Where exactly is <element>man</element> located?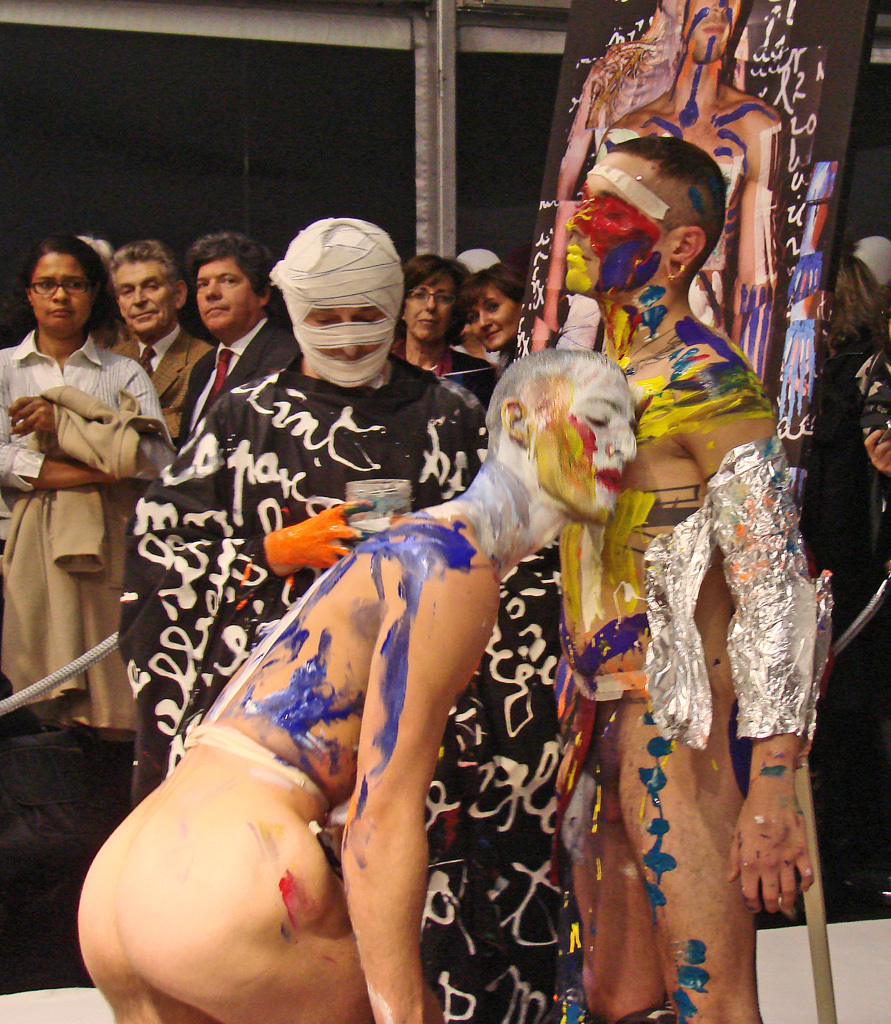
Its bounding box is 177:230:294:444.
